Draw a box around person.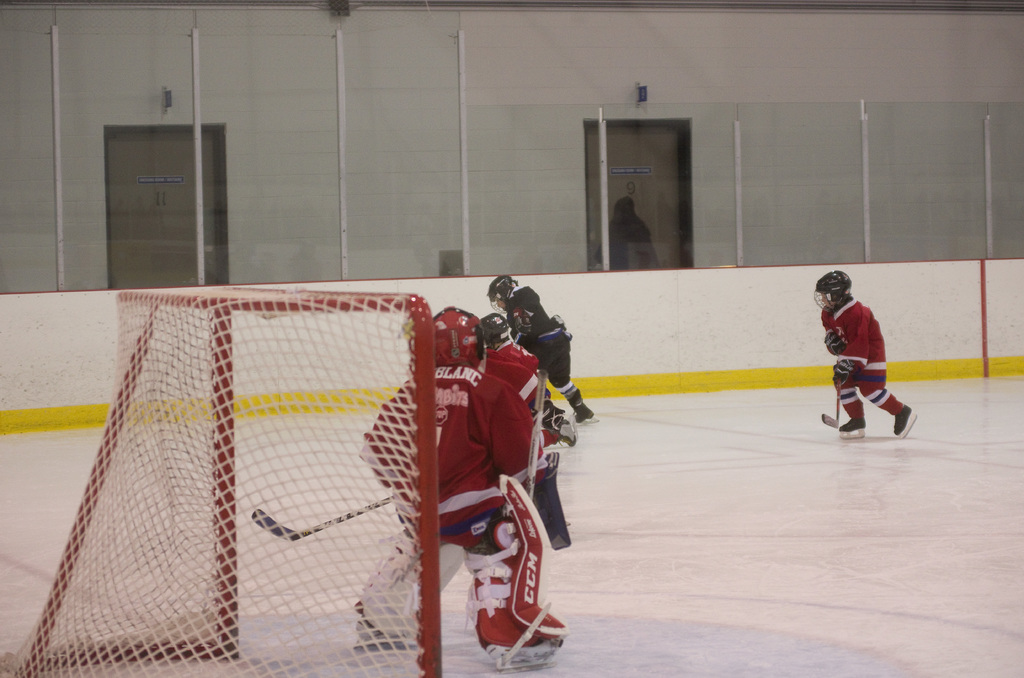
<bbox>477, 315, 579, 554</bbox>.
